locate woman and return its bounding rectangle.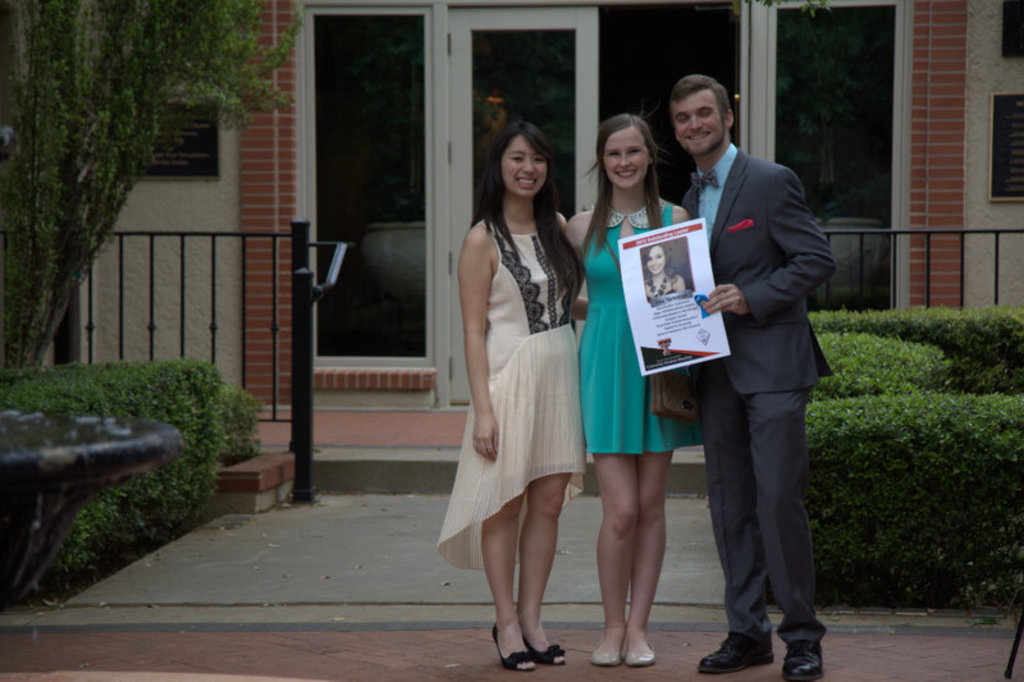
bbox=(641, 247, 690, 308).
